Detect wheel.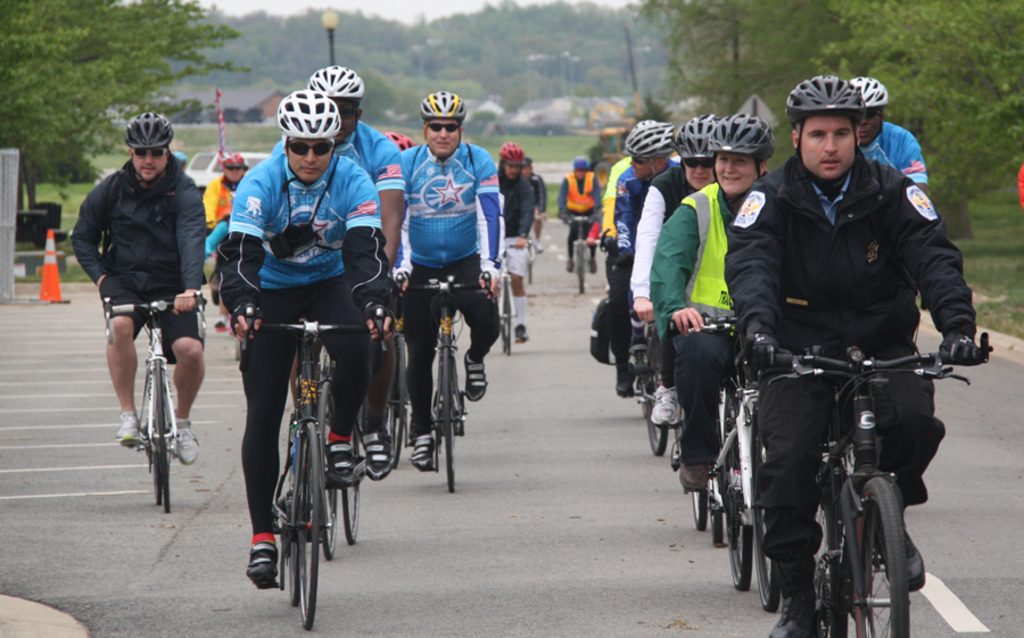
Detected at <region>674, 428, 708, 533</region>.
